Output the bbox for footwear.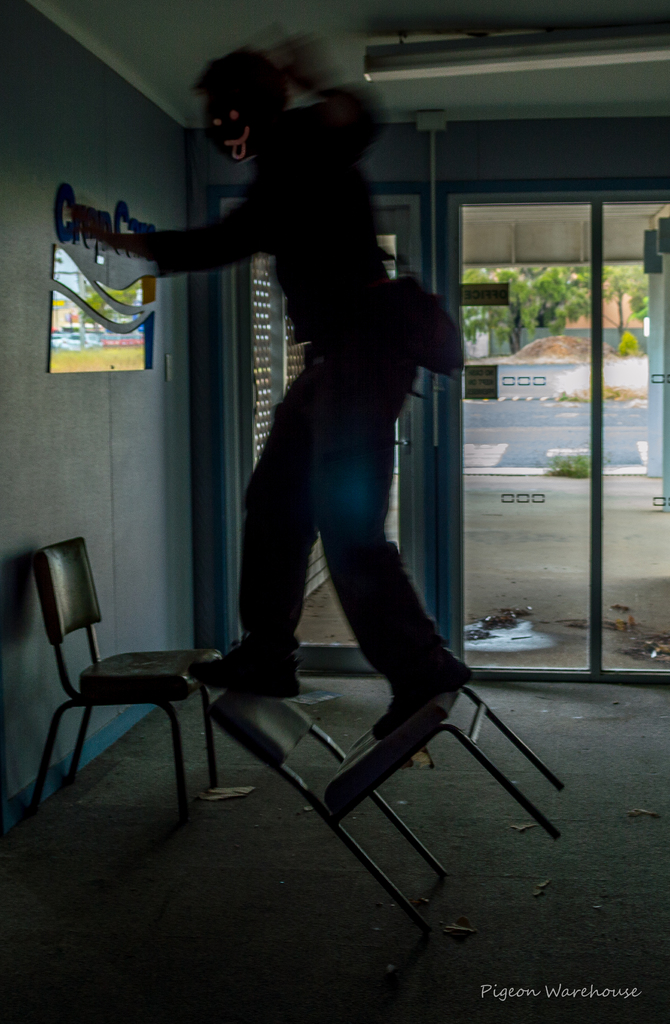
l=371, t=644, r=469, b=746.
